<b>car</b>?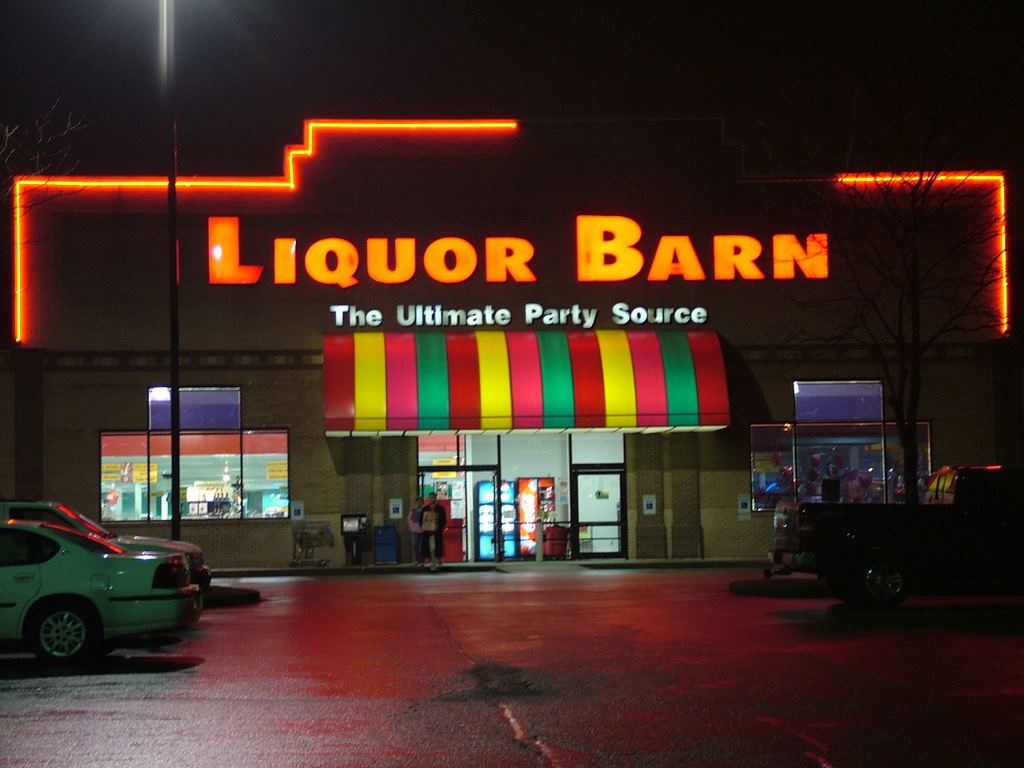
0 518 200 674
